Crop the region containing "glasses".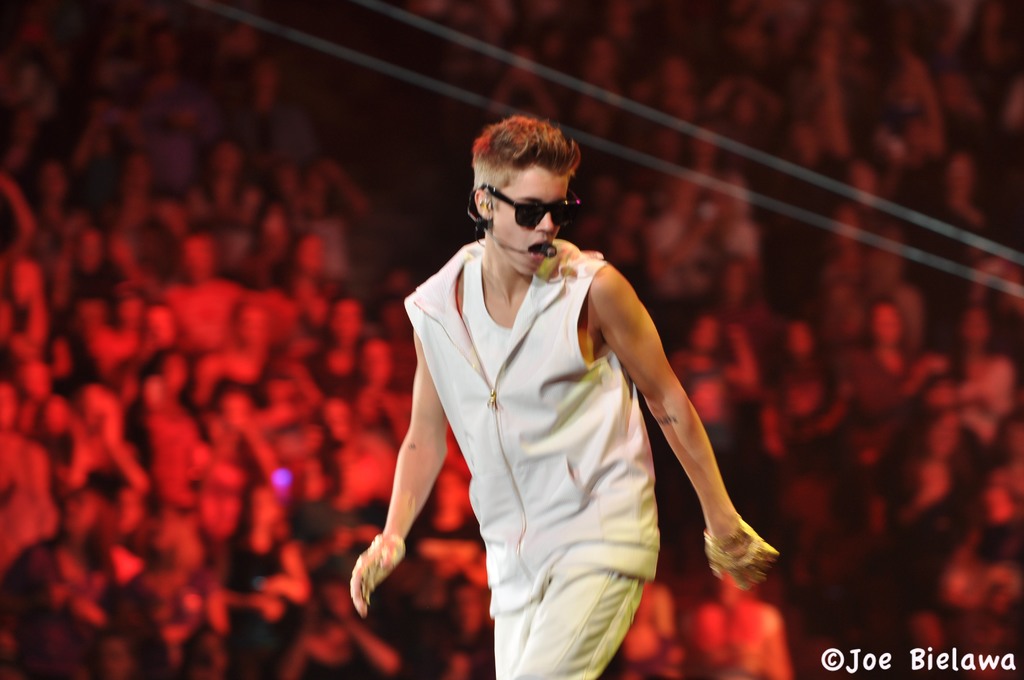
Crop region: left=476, top=184, right=589, bottom=229.
